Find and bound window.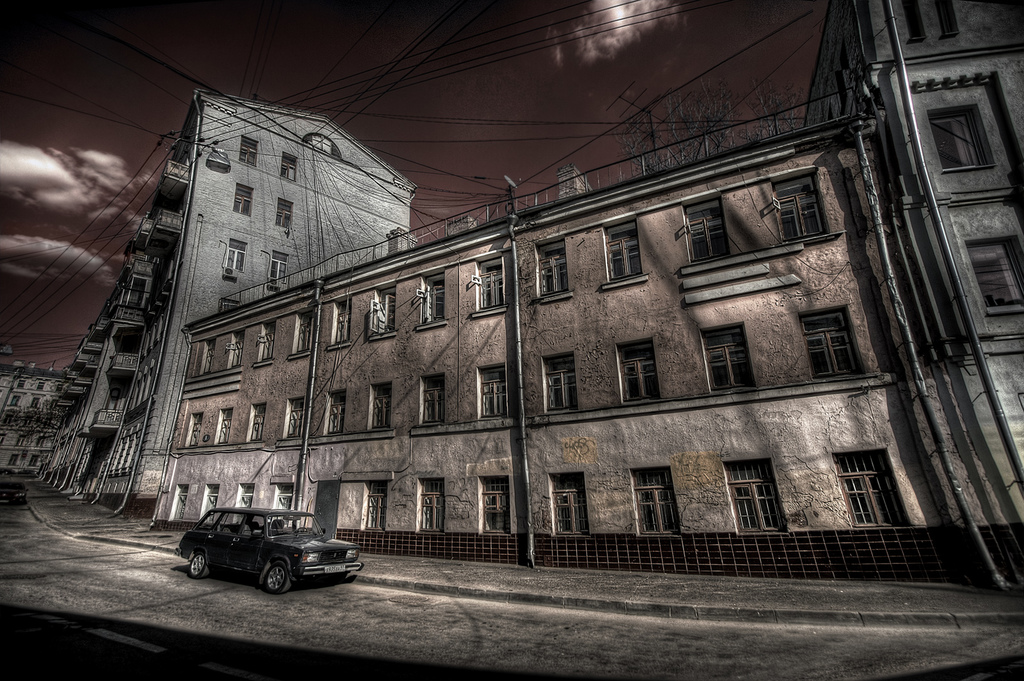
Bound: BBox(238, 485, 253, 515).
